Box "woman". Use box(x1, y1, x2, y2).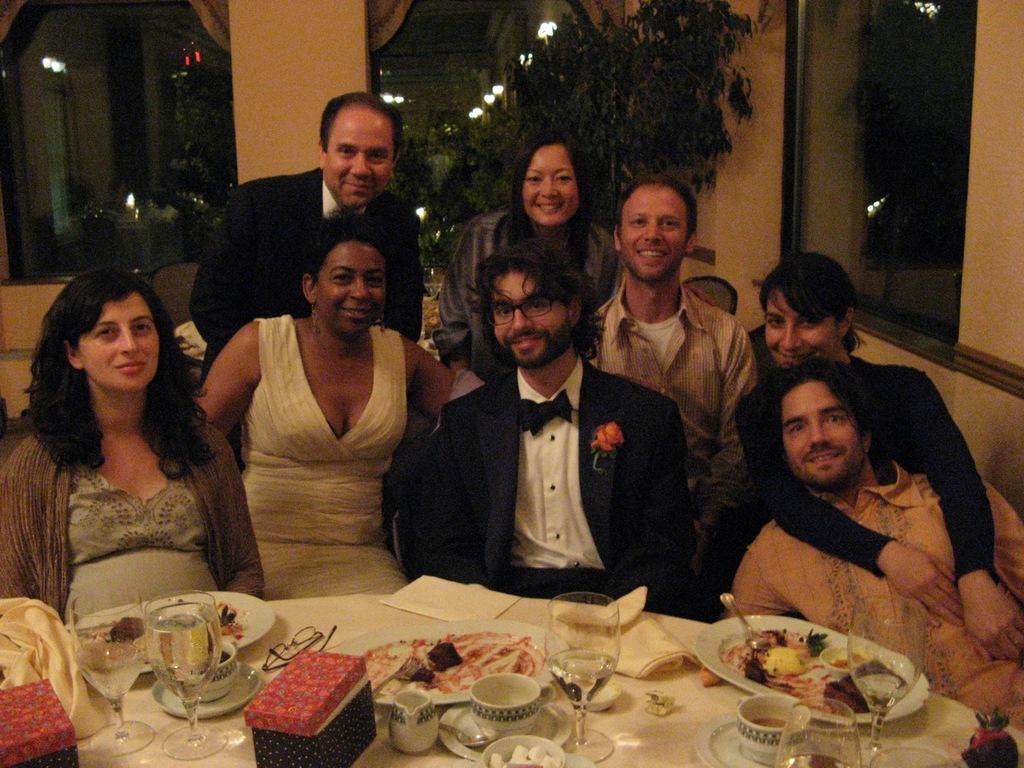
box(0, 274, 270, 625).
